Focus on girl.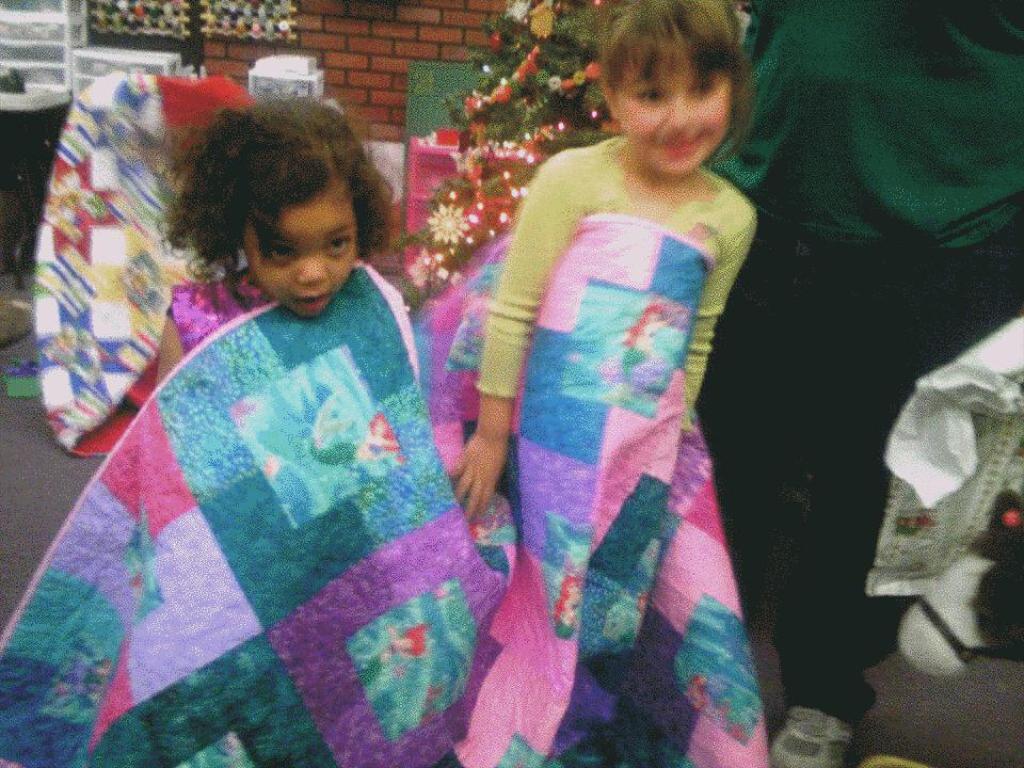
Focused at l=158, t=89, r=400, b=383.
